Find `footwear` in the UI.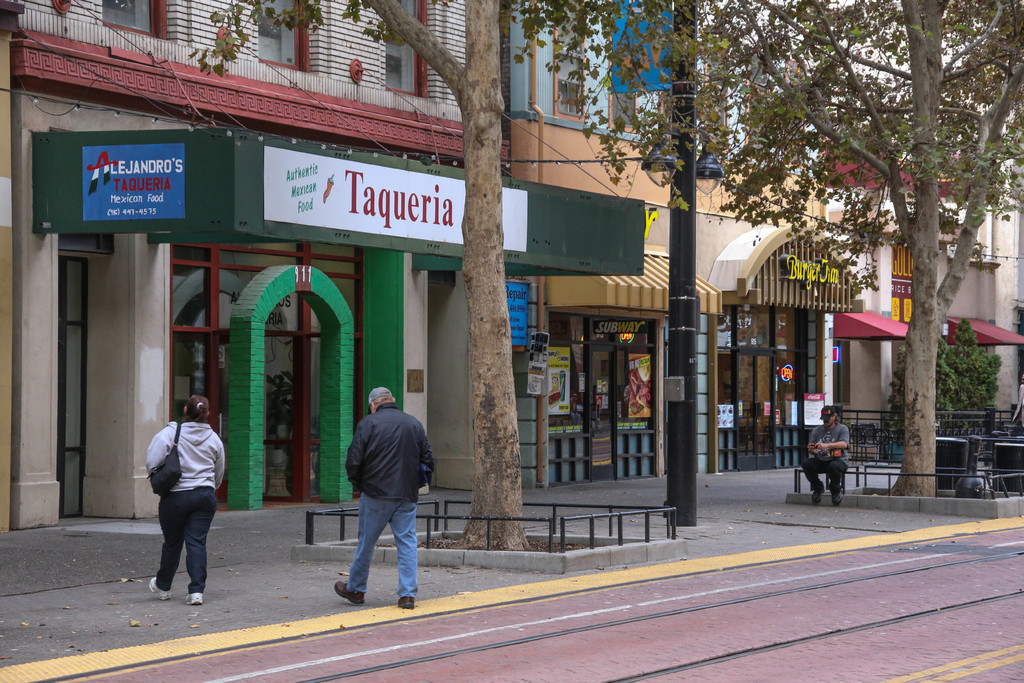
UI element at <box>813,486,824,506</box>.
